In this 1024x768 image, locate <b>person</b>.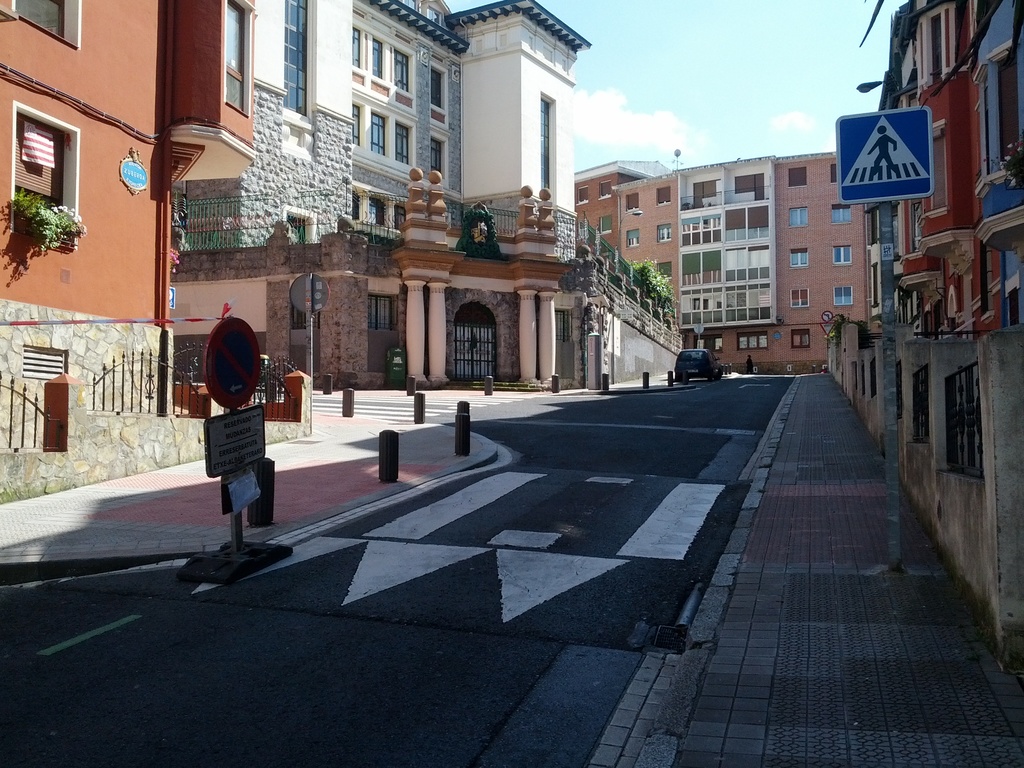
Bounding box: rect(738, 350, 755, 378).
